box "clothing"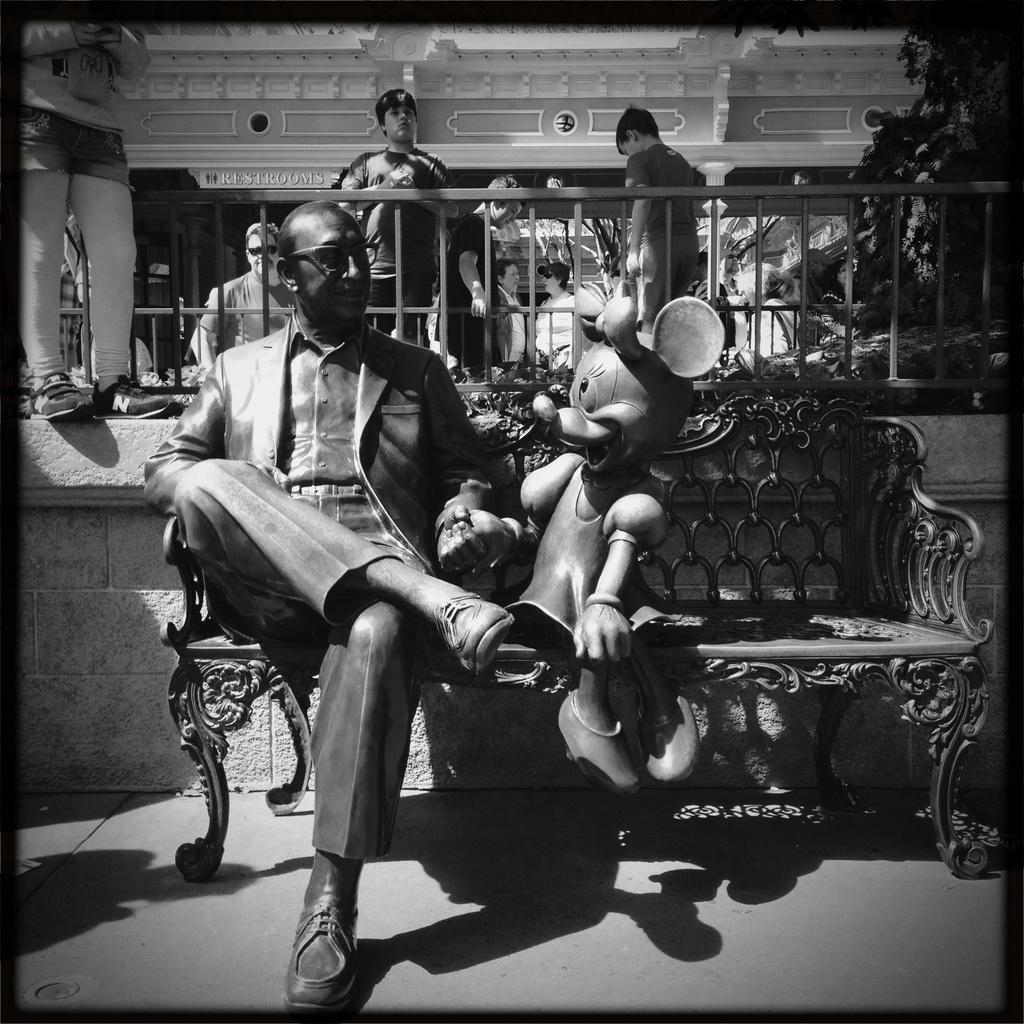
[x1=169, y1=202, x2=536, y2=896]
